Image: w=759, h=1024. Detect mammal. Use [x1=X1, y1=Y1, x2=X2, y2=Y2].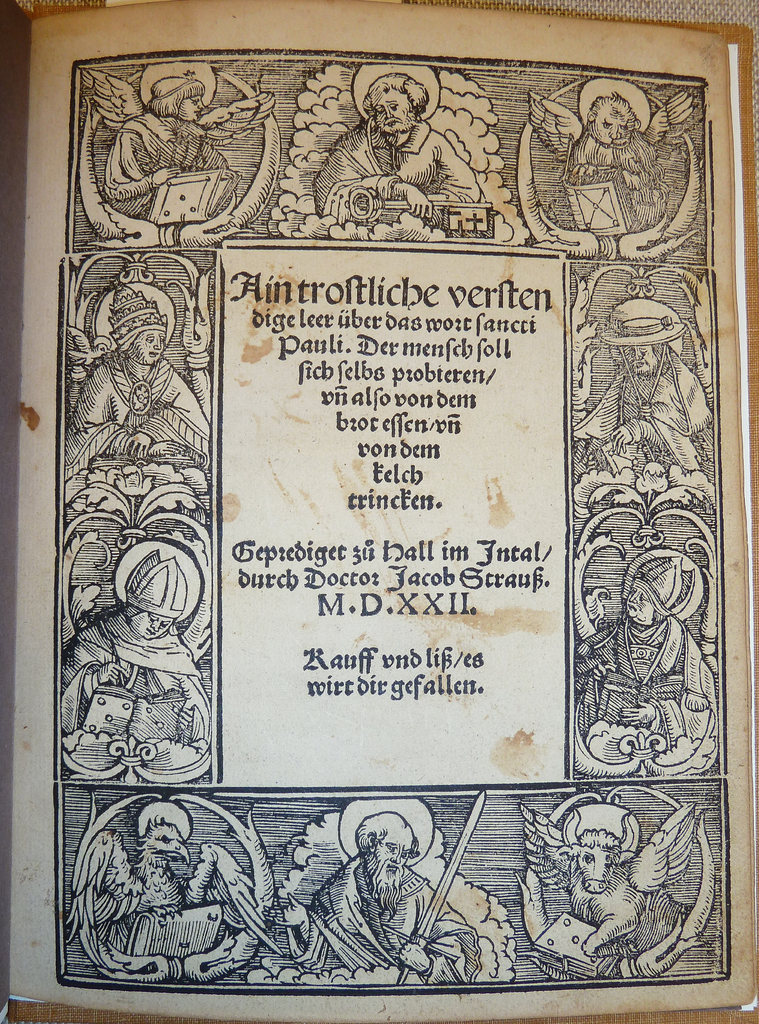
[x1=99, y1=67, x2=231, y2=227].
